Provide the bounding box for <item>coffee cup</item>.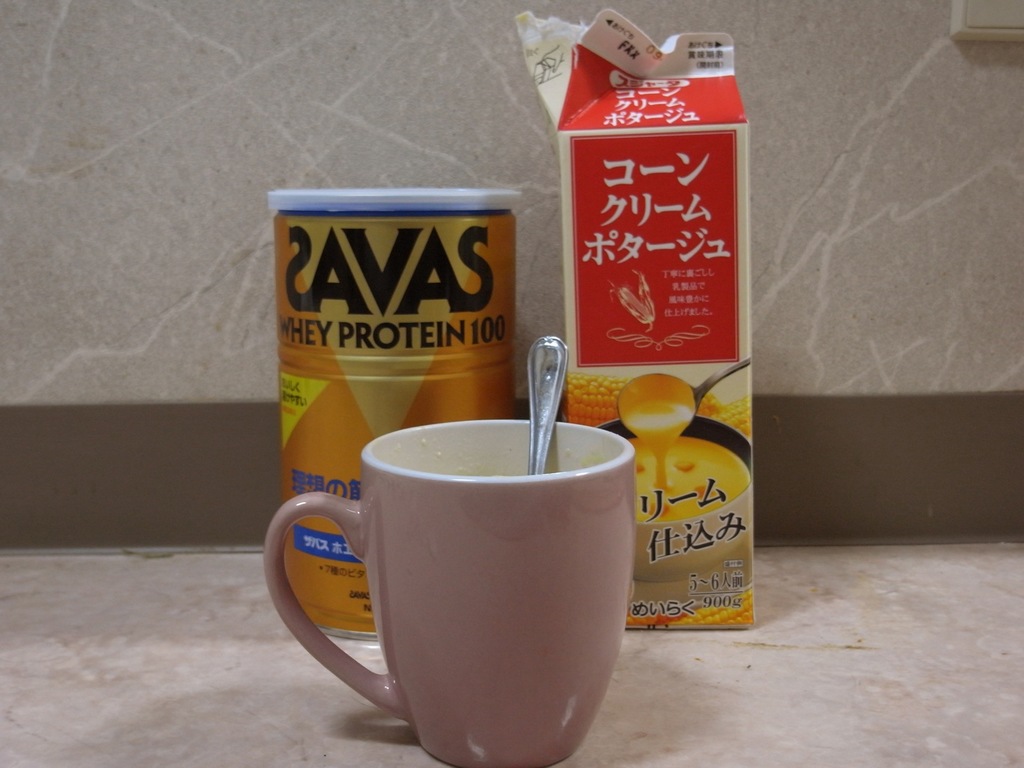
left=260, top=417, right=642, bottom=767.
